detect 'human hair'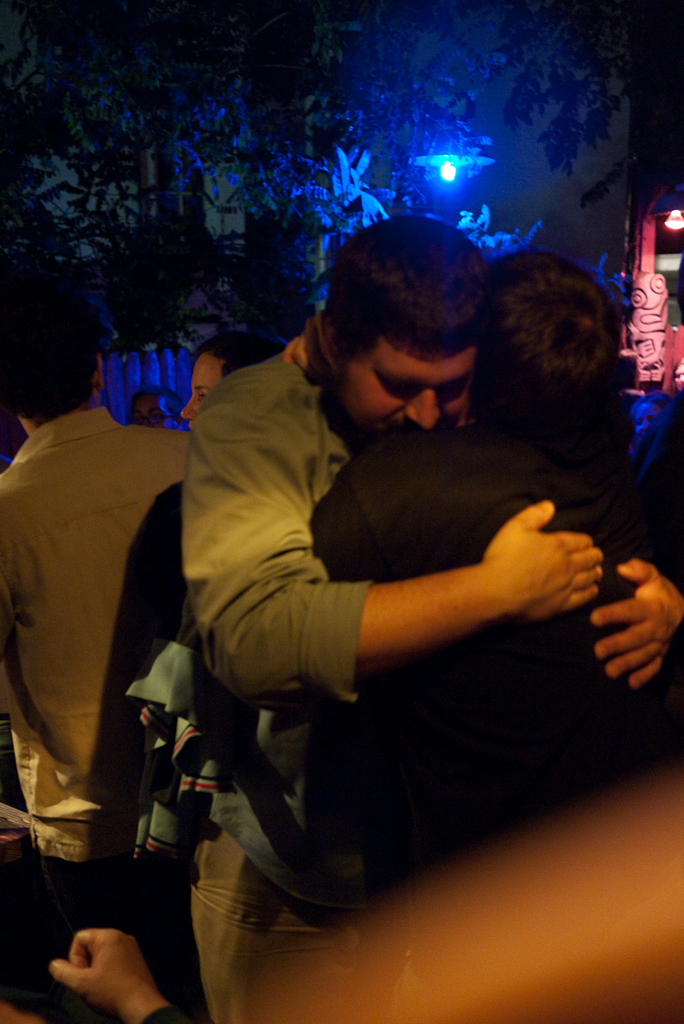
<box>193,329,286,373</box>
